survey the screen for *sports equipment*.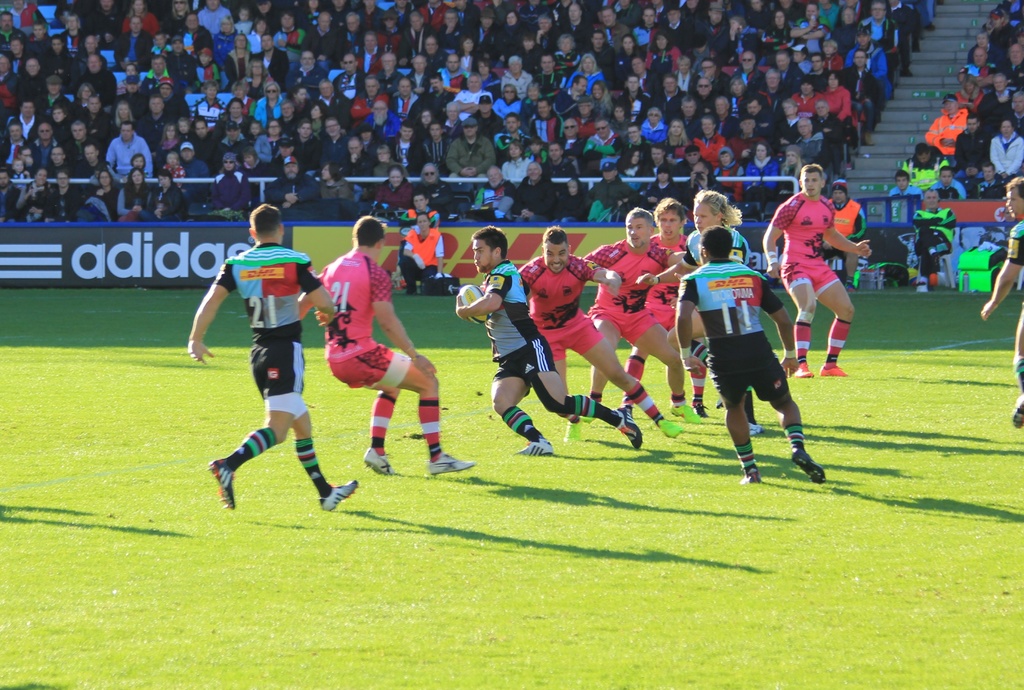
Survey found: locate(364, 449, 397, 476).
